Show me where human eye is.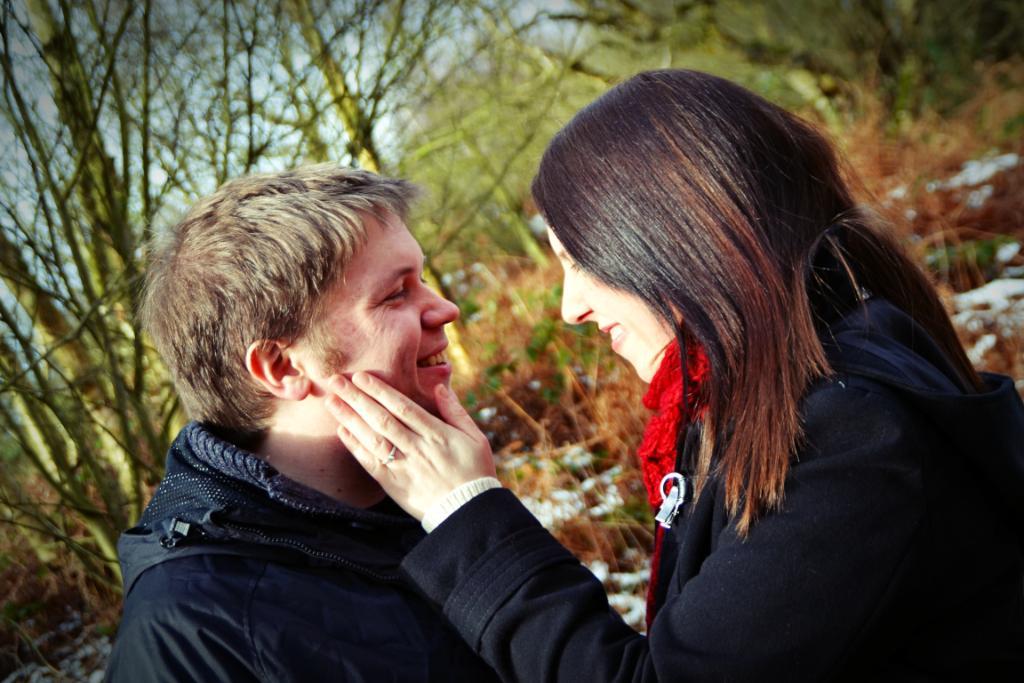
human eye is at [379,283,409,307].
